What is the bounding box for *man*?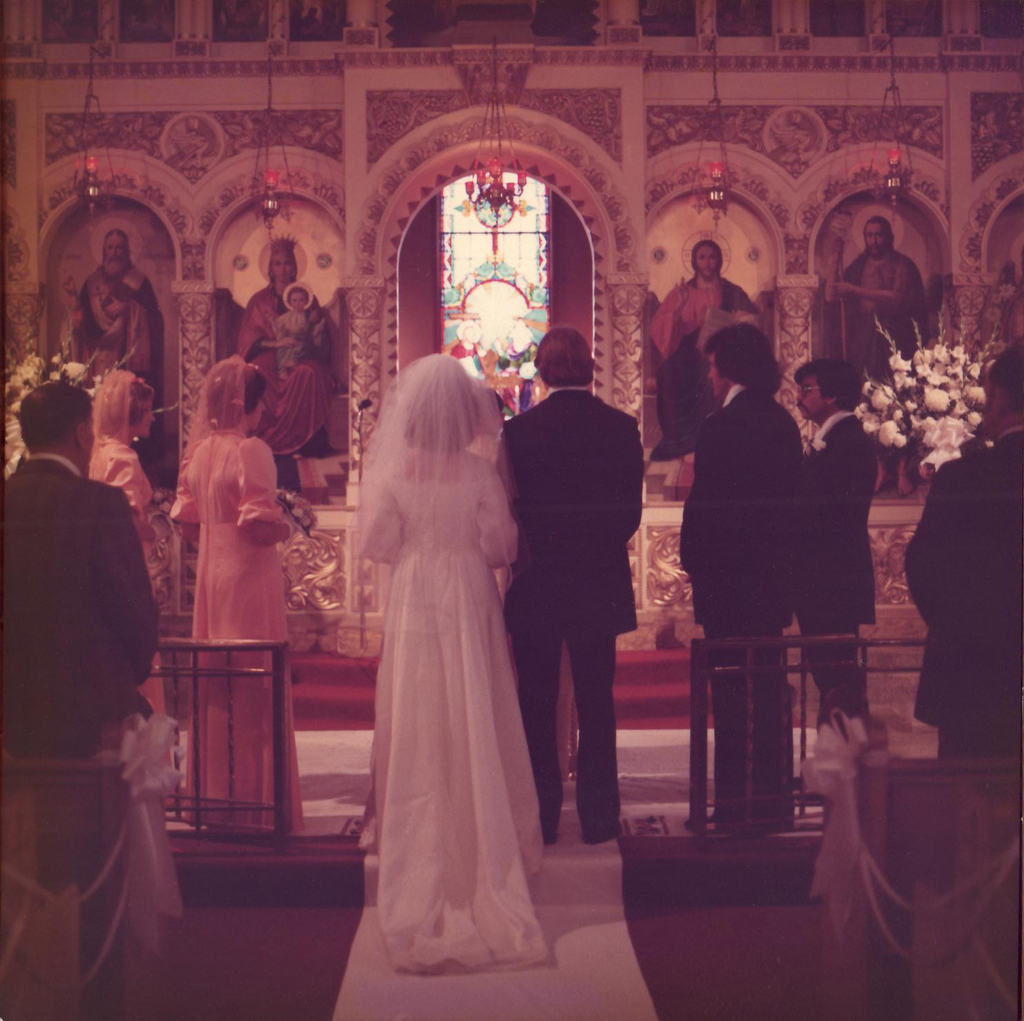
pyautogui.locateOnScreen(0, 387, 164, 762).
